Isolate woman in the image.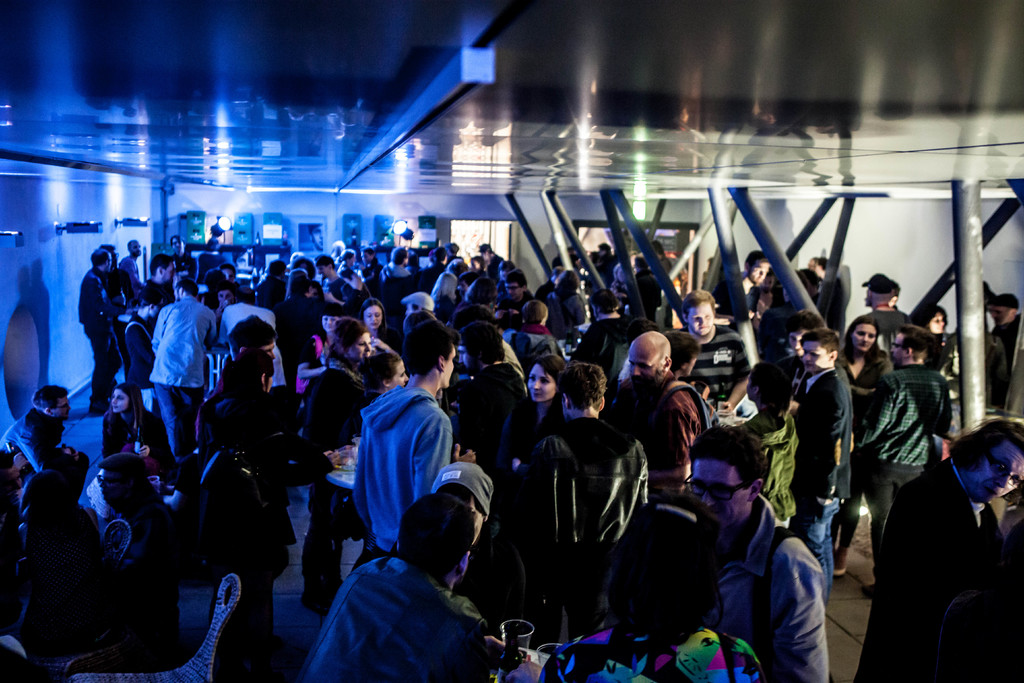
Isolated region: (209, 279, 232, 326).
